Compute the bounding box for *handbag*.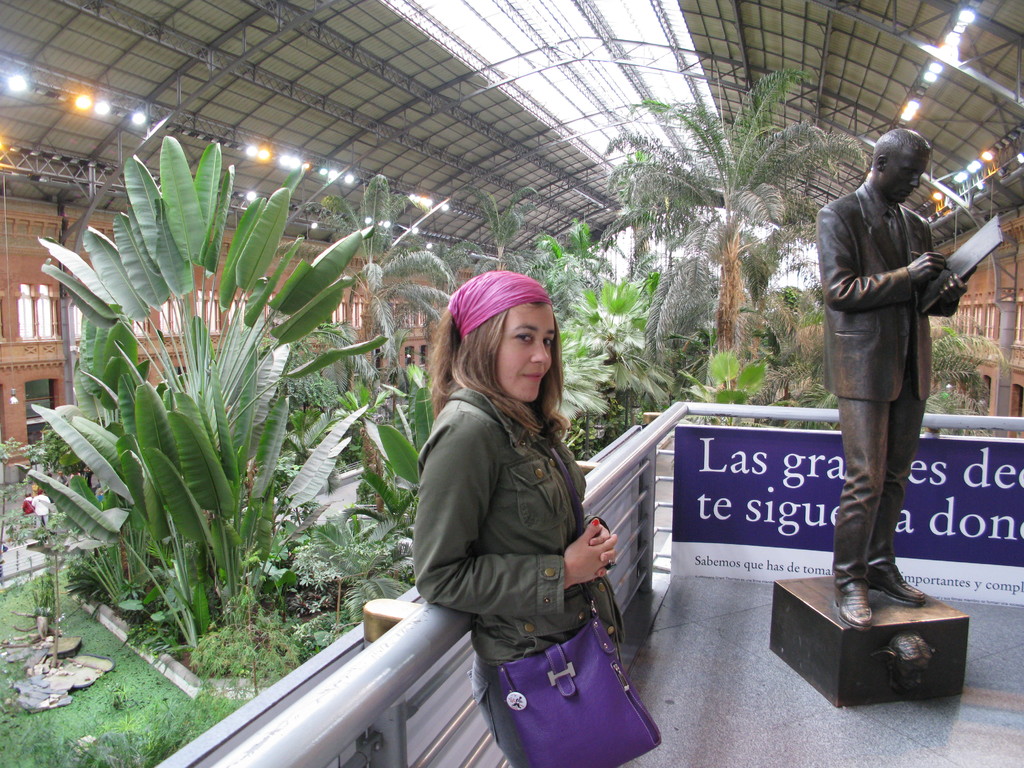
[left=501, top=445, right=664, bottom=767].
